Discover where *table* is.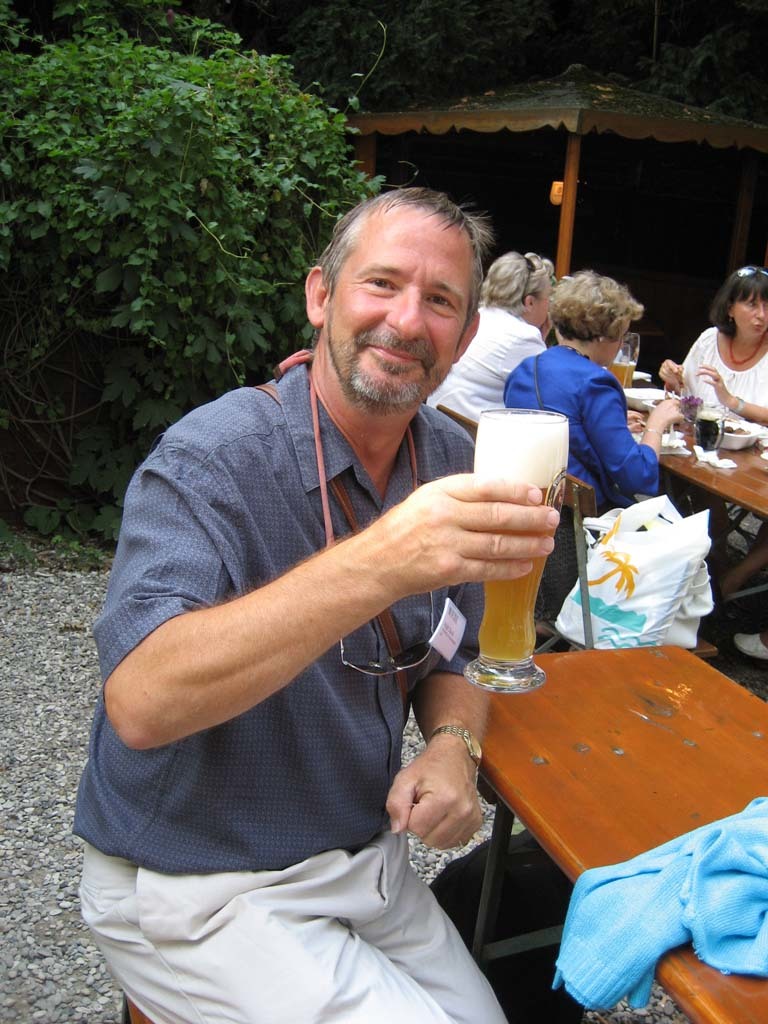
Discovered at bbox(442, 628, 767, 1023).
